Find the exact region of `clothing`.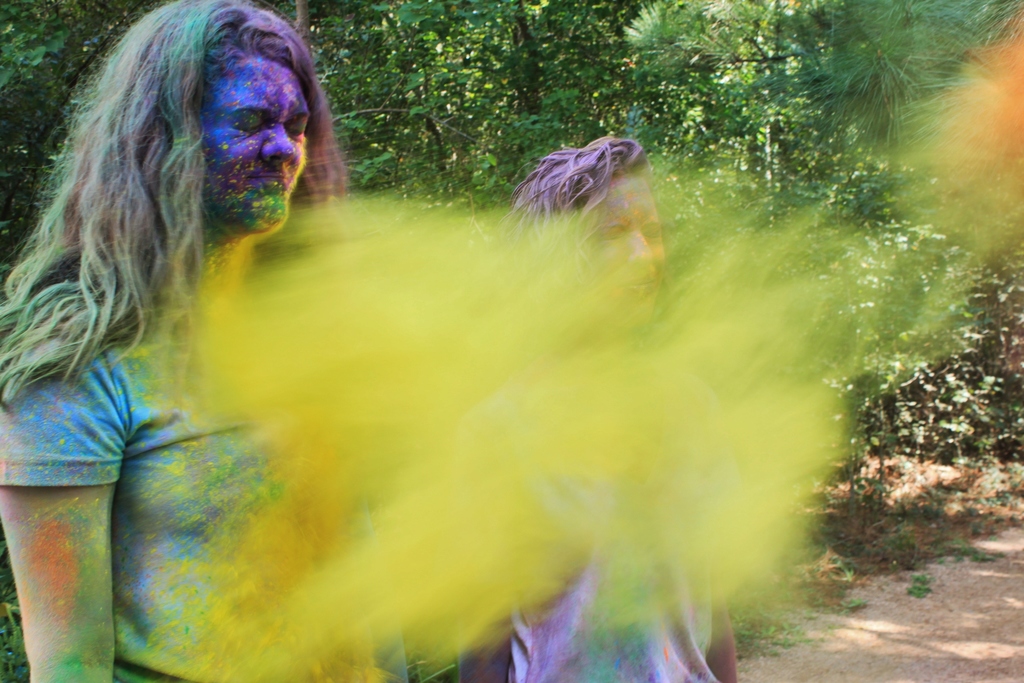
Exact region: BBox(0, 340, 410, 682).
